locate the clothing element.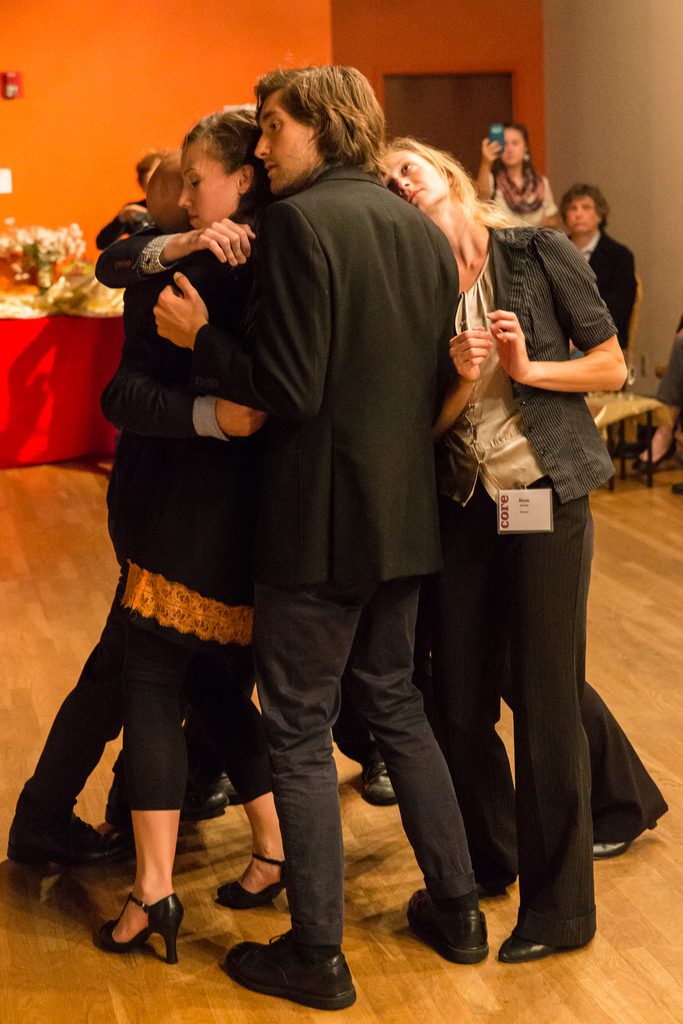
Element bbox: 421, 108, 631, 988.
